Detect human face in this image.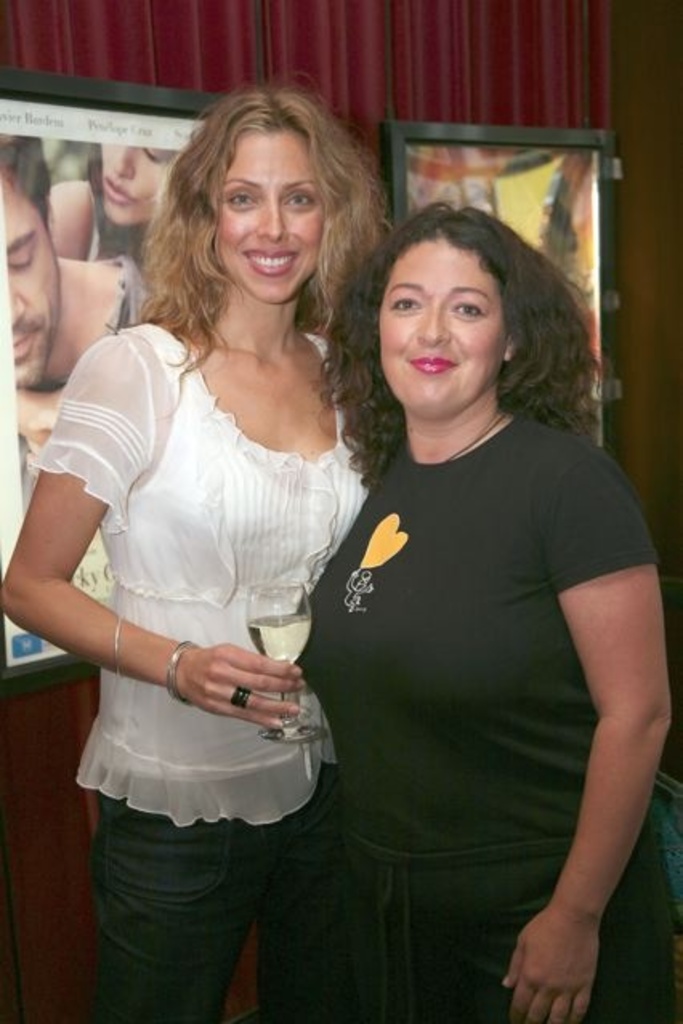
Detection: 218/135/327/303.
